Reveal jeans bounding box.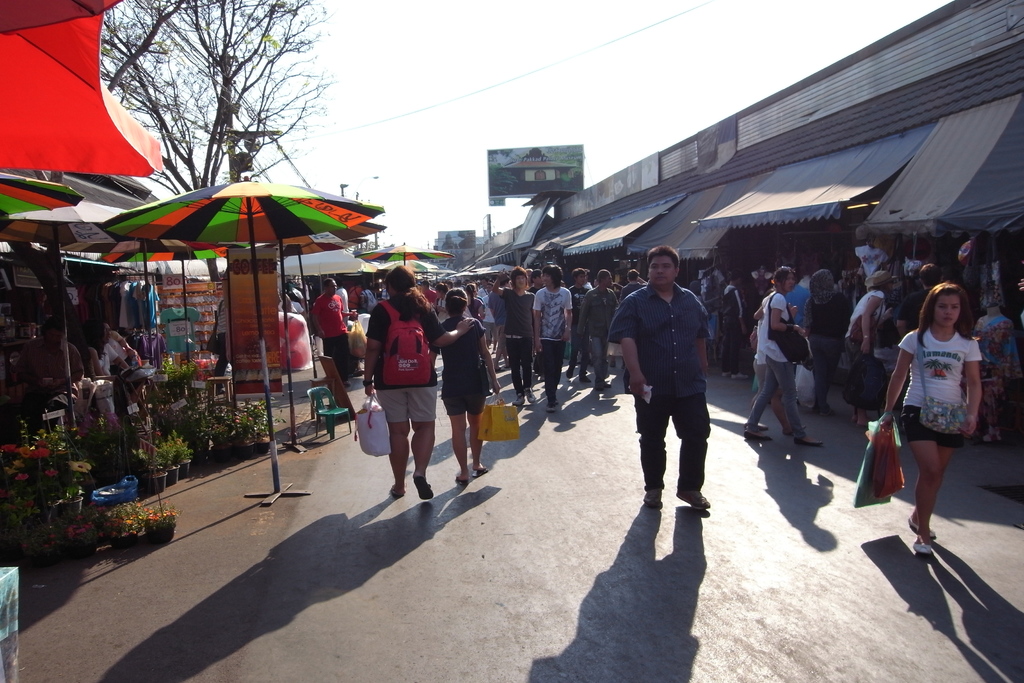
Revealed: 626/381/718/517.
